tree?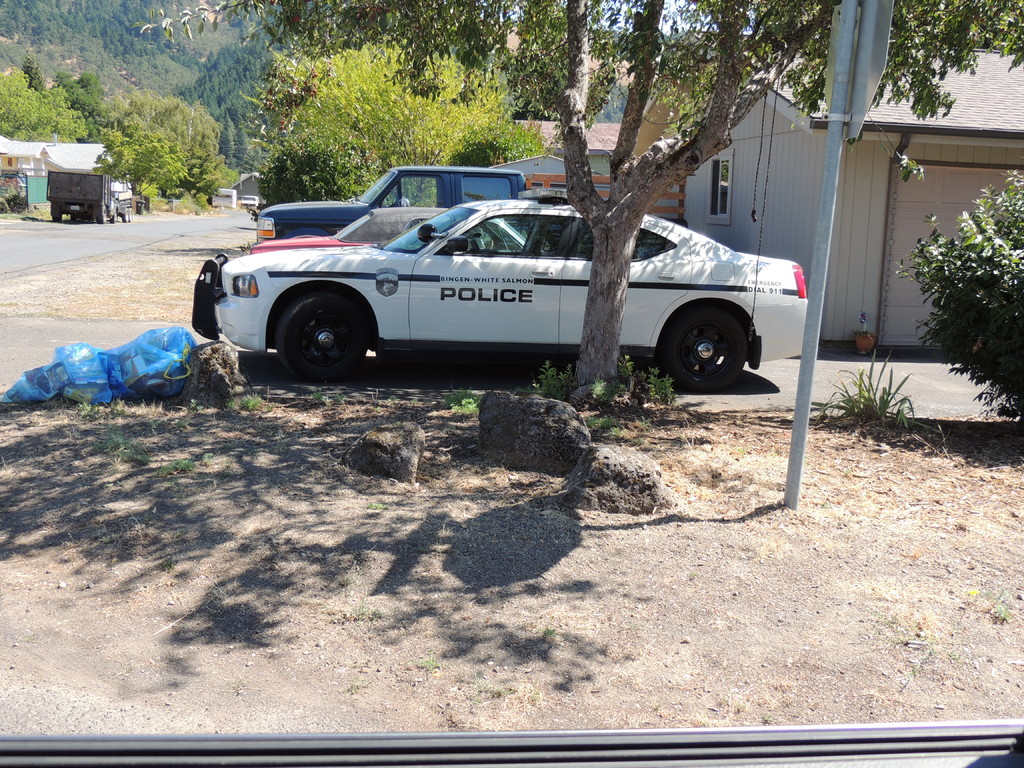
box=[52, 70, 109, 143]
